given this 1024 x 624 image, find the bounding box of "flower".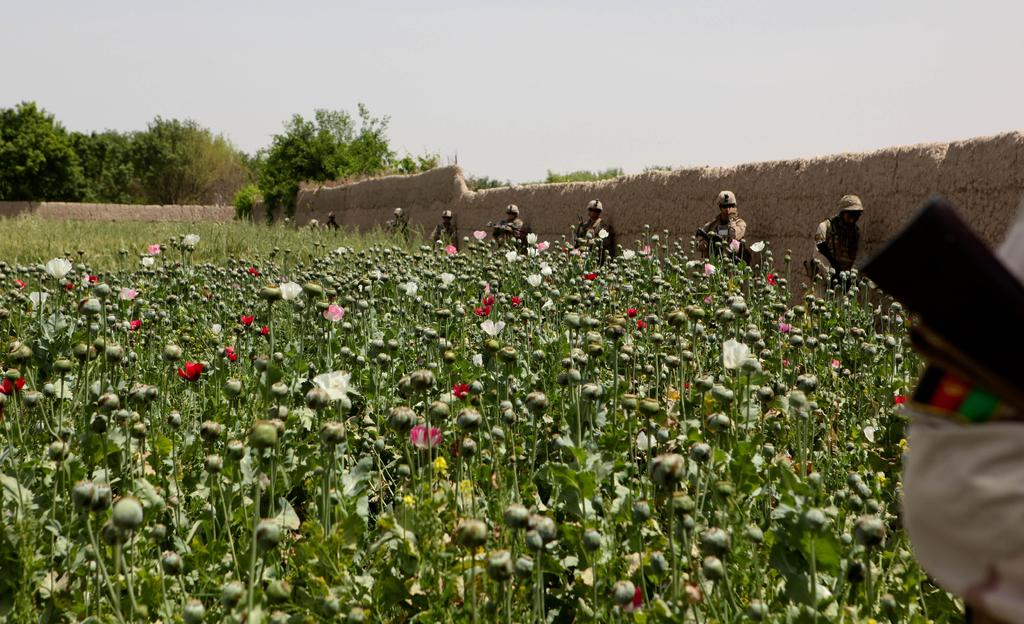
[left=539, top=265, right=555, bottom=284].
